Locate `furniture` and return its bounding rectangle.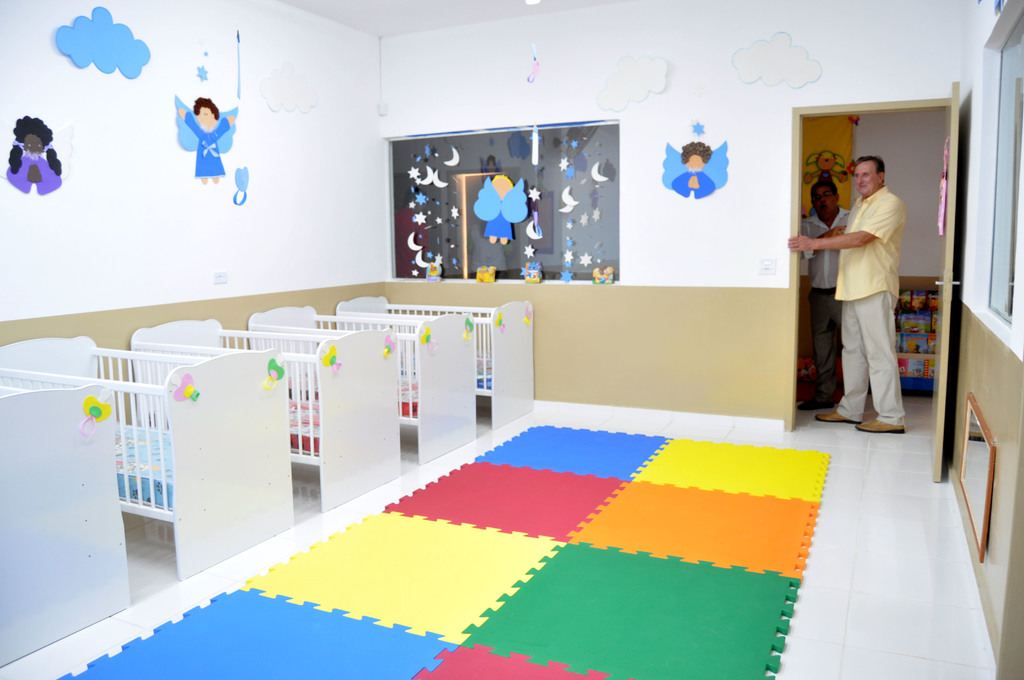
x1=131, y1=318, x2=401, y2=515.
